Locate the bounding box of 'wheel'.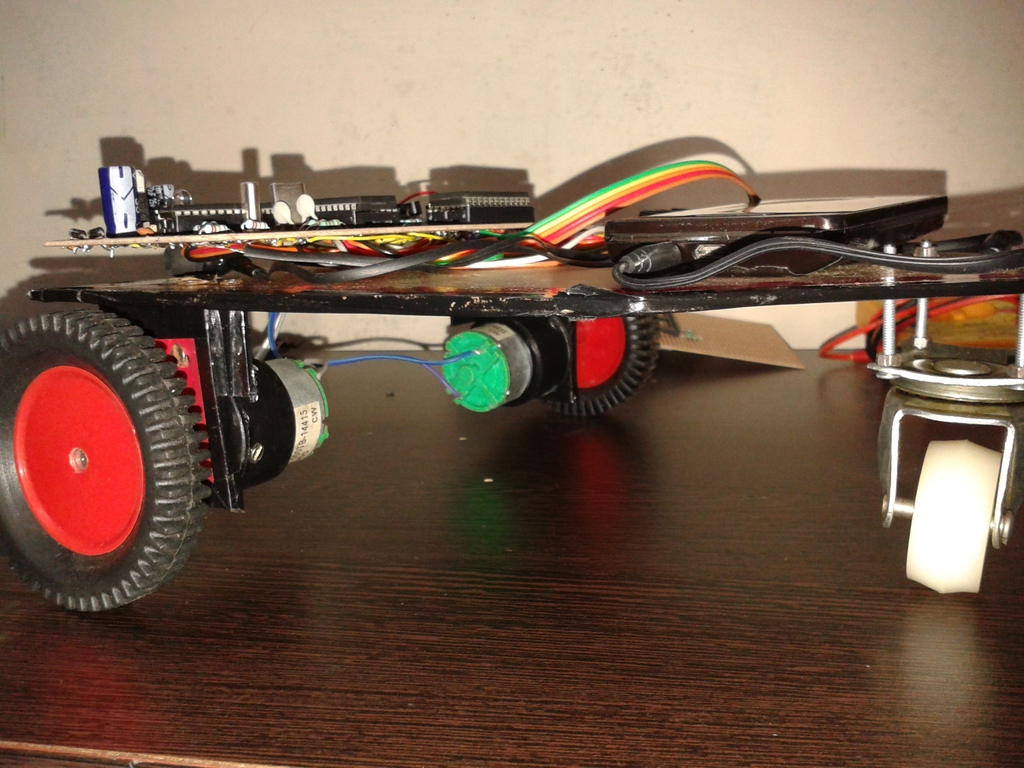
Bounding box: x1=903, y1=435, x2=1004, y2=599.
